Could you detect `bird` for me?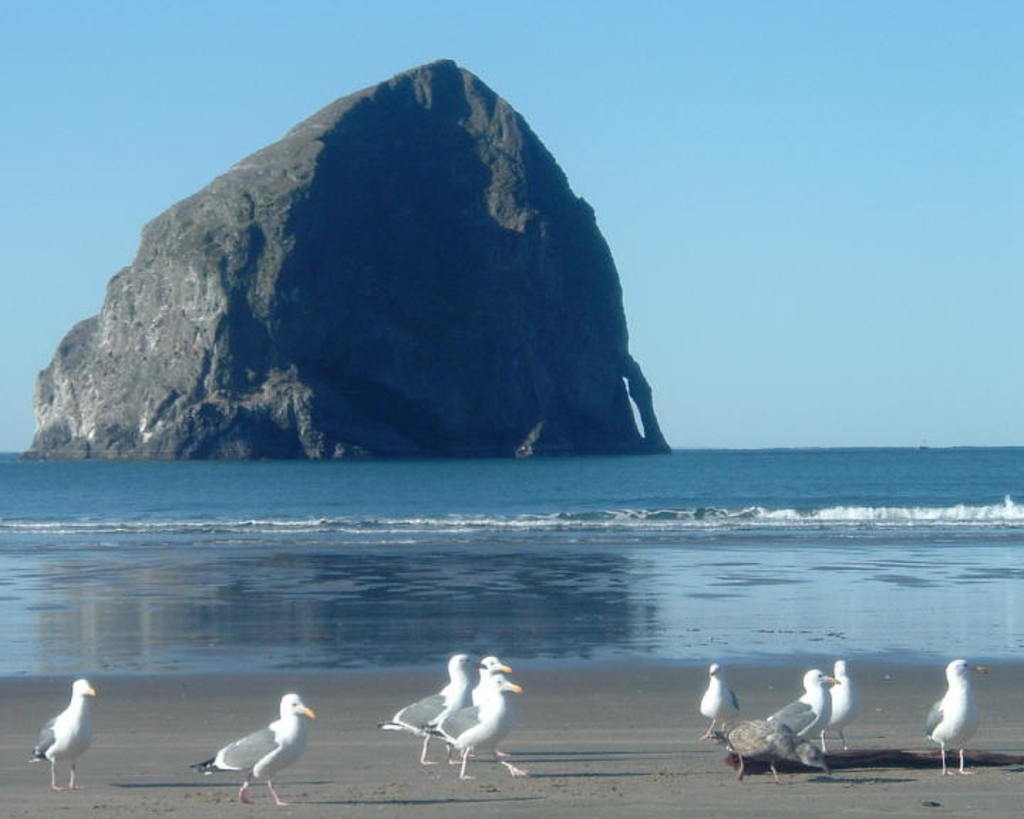
Detection result: (x1=926, y1=657, x2=993, y2=779).
